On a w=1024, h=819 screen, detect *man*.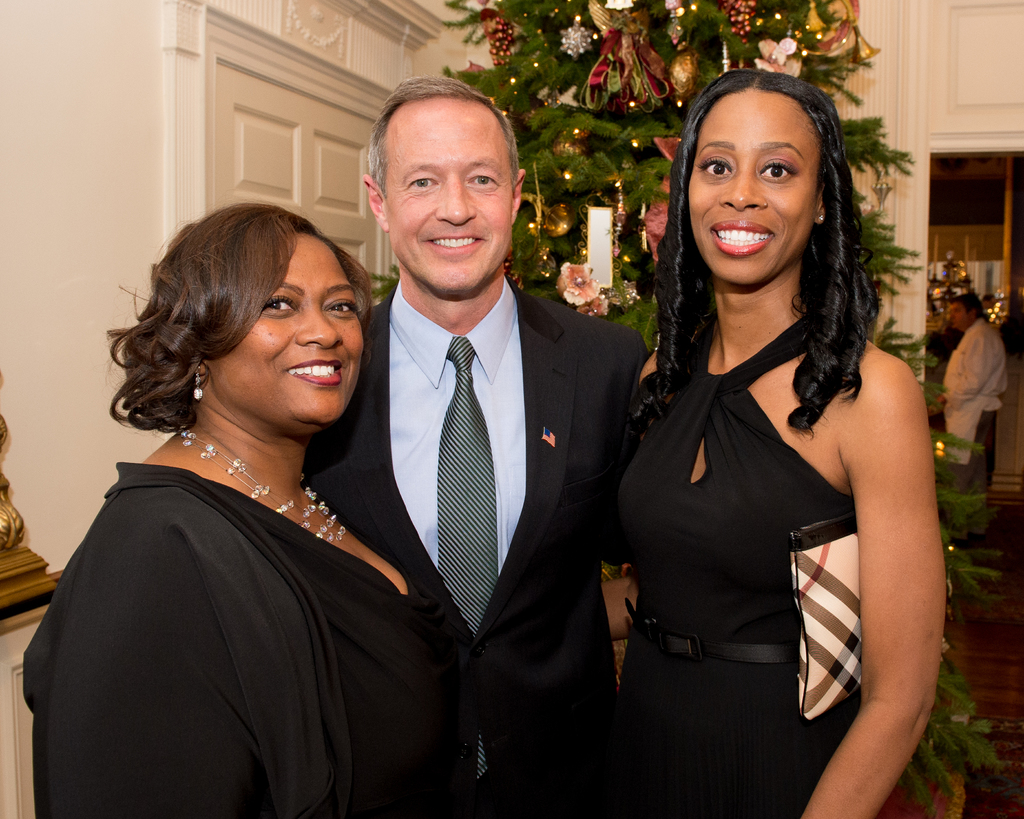
bbox(330, 93, 625, 818).
